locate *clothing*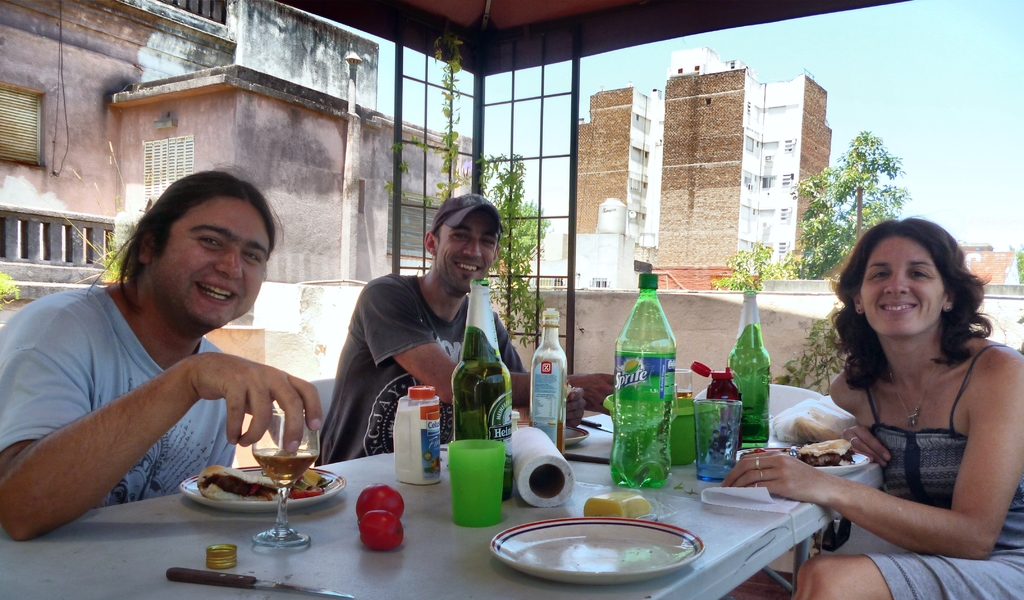
0:283:244:509
